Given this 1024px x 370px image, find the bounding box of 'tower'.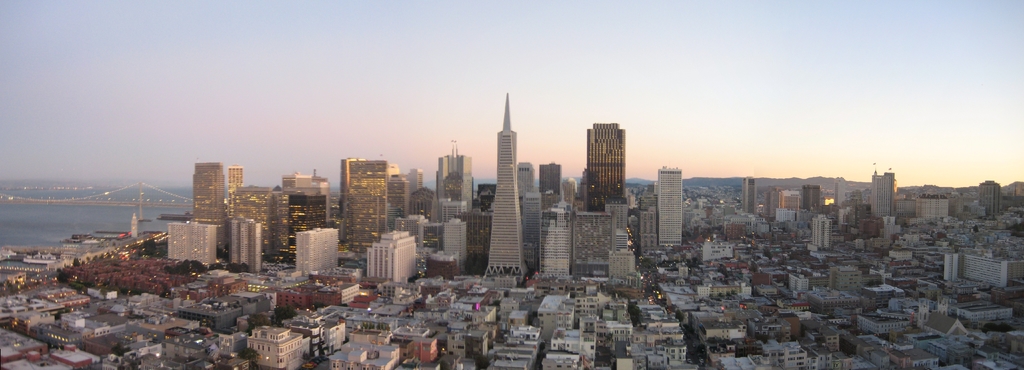
BBox(538, 207, 573, 274).
